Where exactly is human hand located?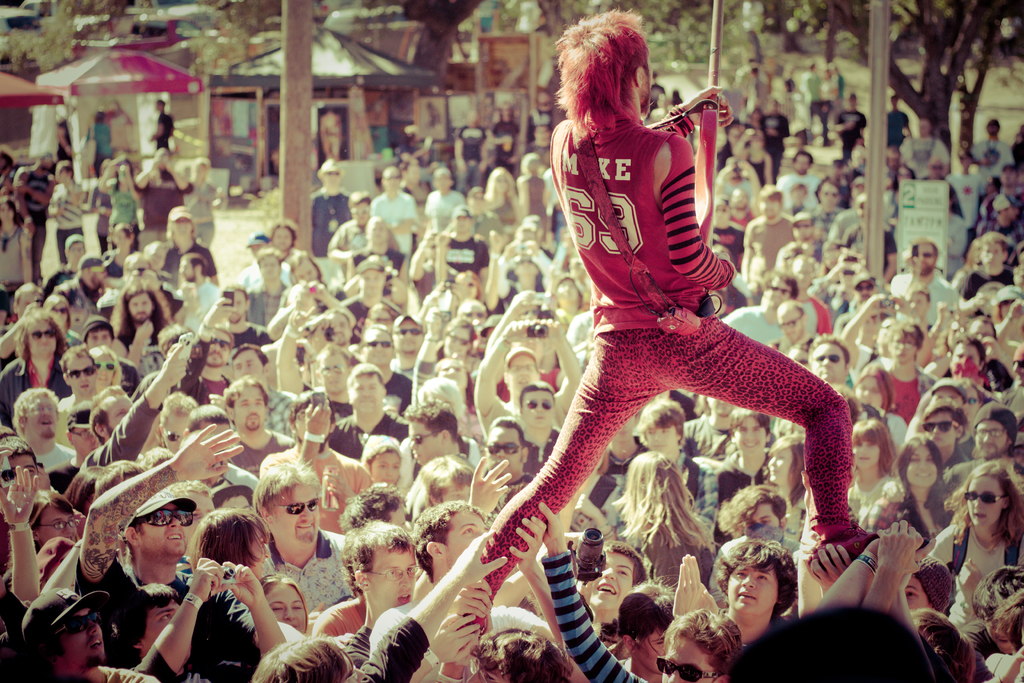
Its bounding box is 435/231/451/248.
